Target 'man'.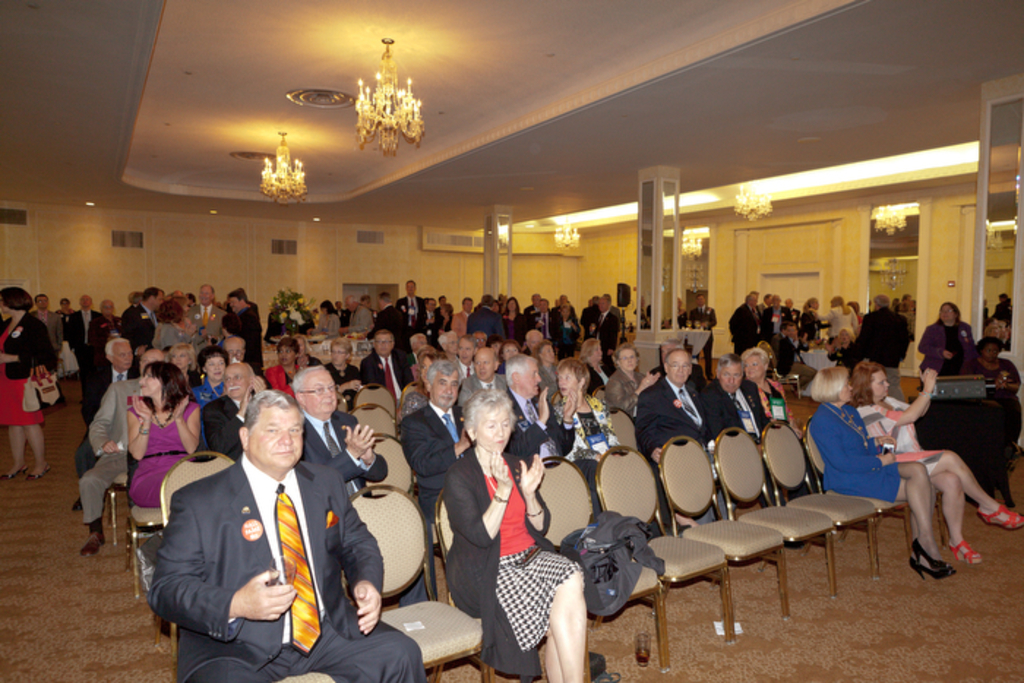
Target region: {"left": 581, "top": 294, "right": 598, "bottom": 331}.
